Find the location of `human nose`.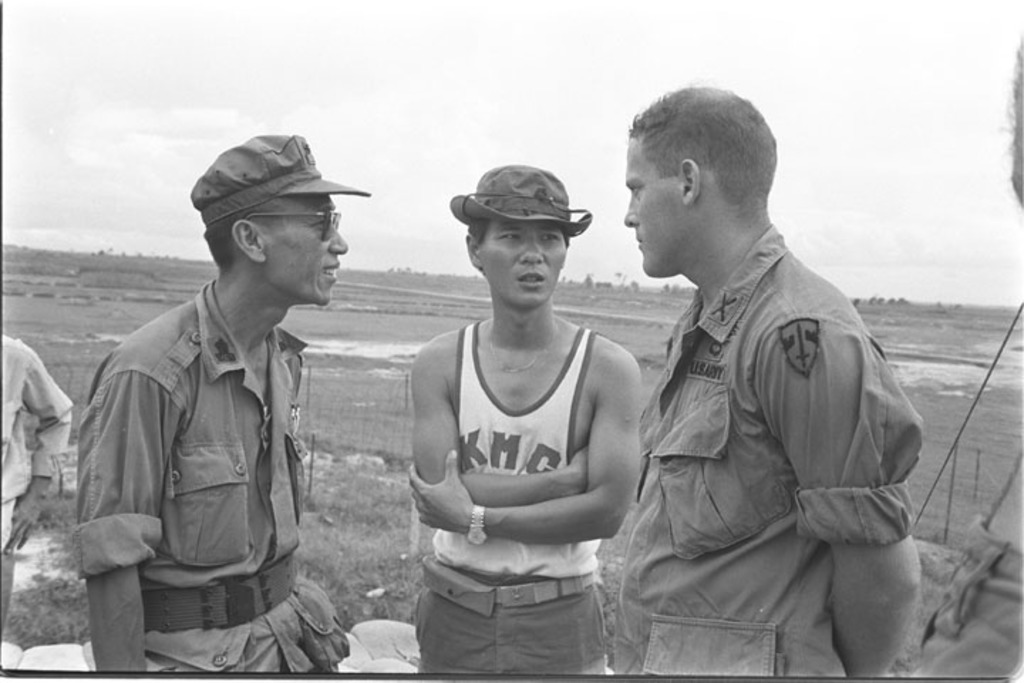
Location: {"left": 329, "top": 223, "right": 348, "bottom": 256}.
